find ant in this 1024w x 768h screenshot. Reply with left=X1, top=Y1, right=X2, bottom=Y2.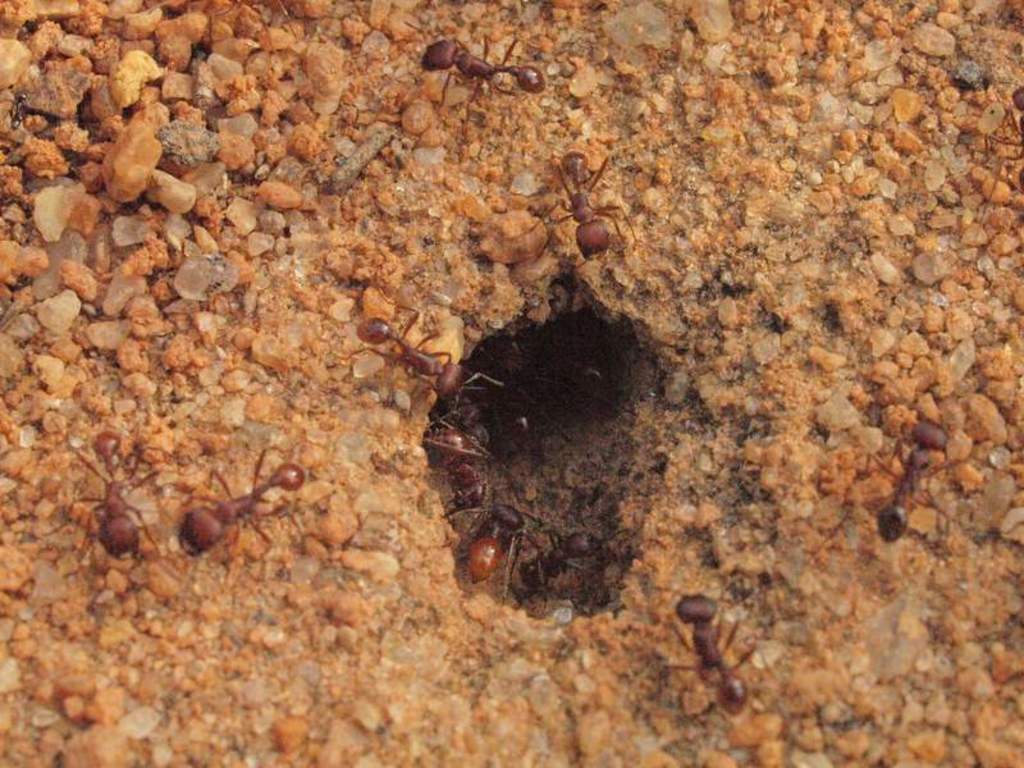
left=67, top=430, right=180, bottom=577.
